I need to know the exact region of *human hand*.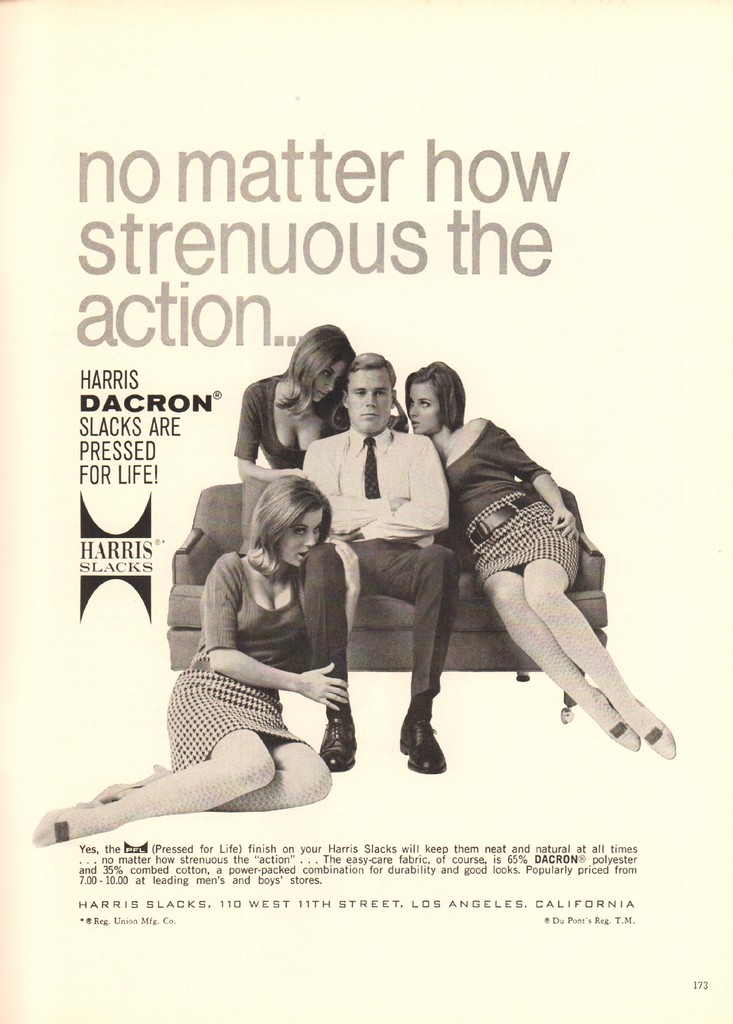
Region: detection(390, 496, 409, 514).
